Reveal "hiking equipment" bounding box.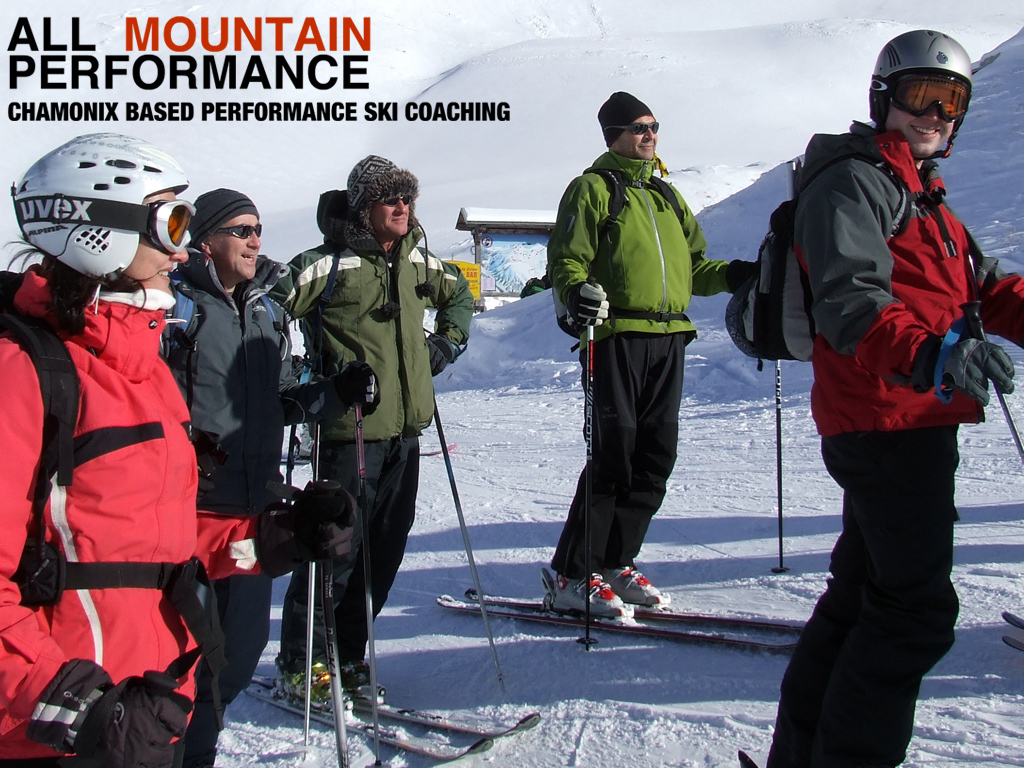
Revealed: select_region(315, 477, 350, 767).
